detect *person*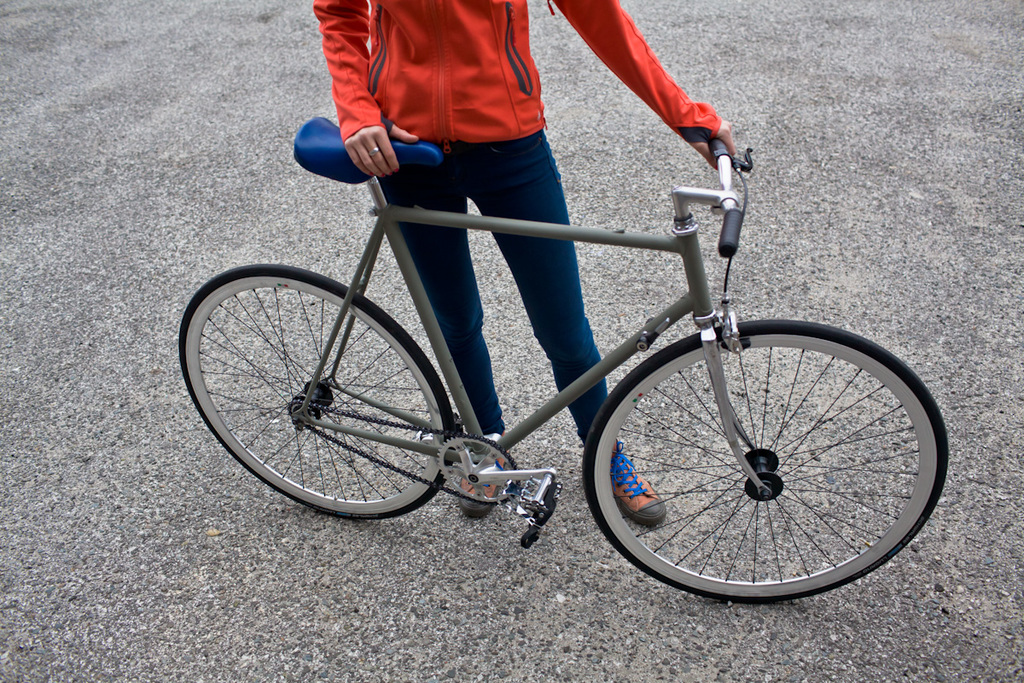
<bbox>311, 0, 737, 526</bbox>
